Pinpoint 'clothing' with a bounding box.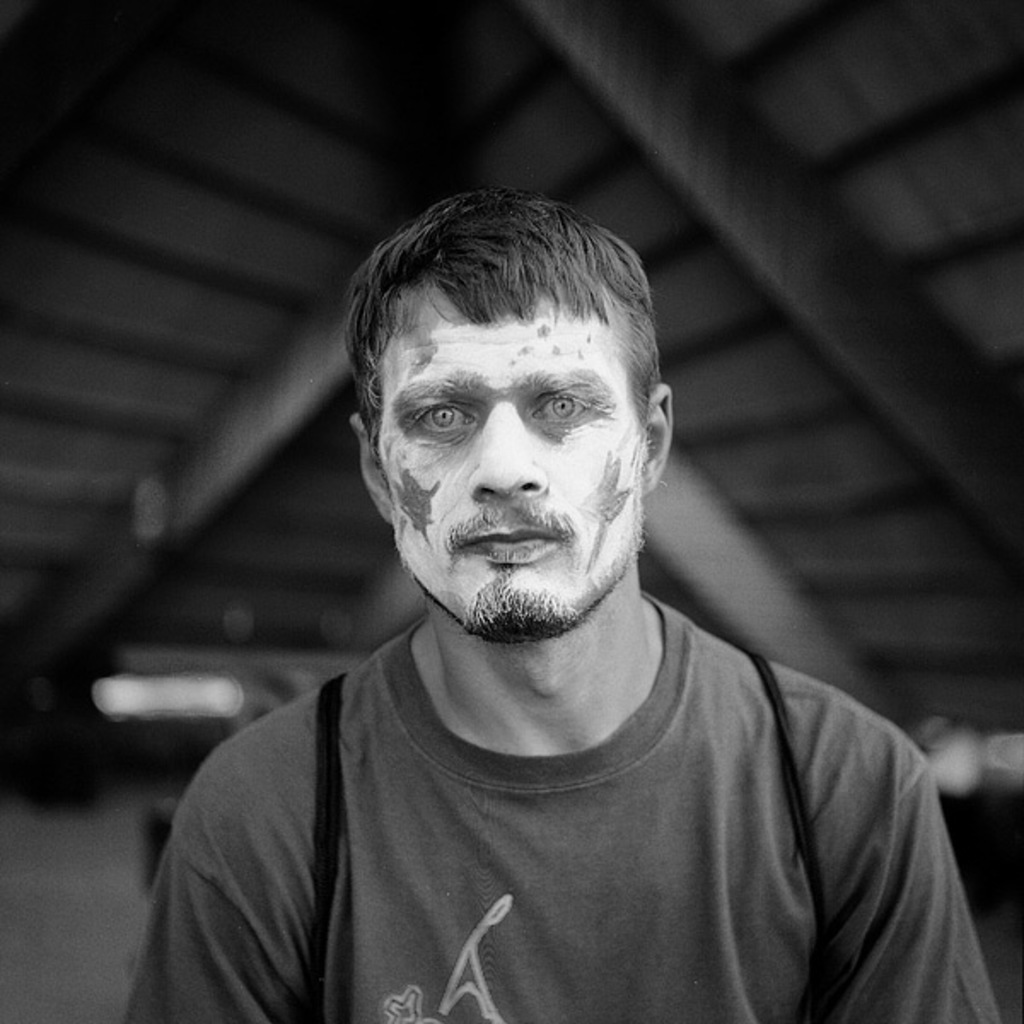
(left=126, top=591, right=998, bottom=1022).
